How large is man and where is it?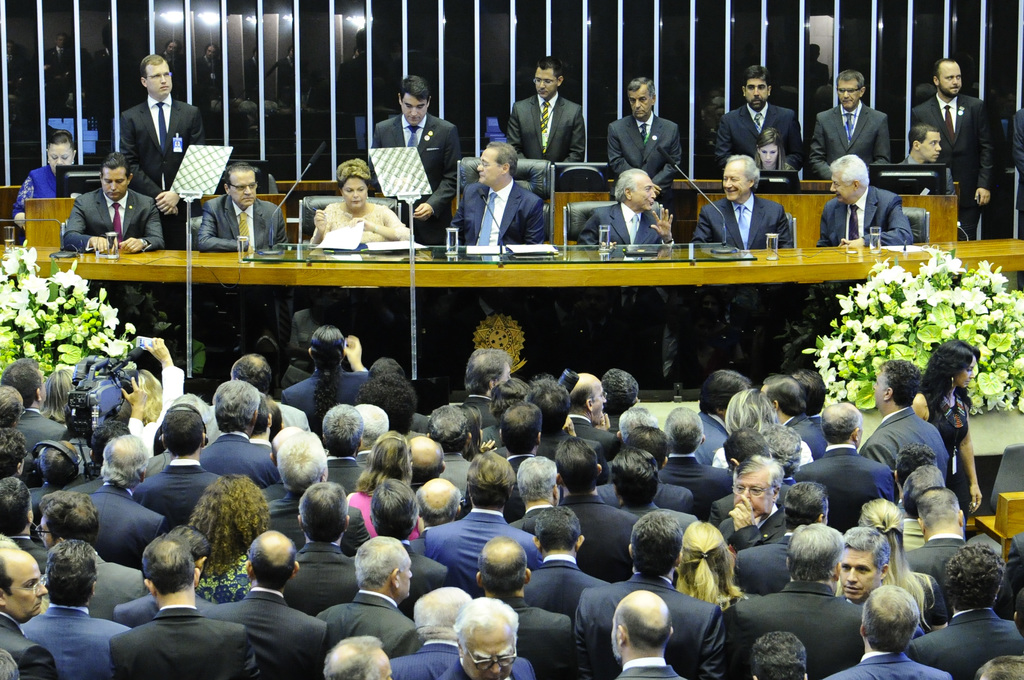
Bounding box: 65,149,168,254.
